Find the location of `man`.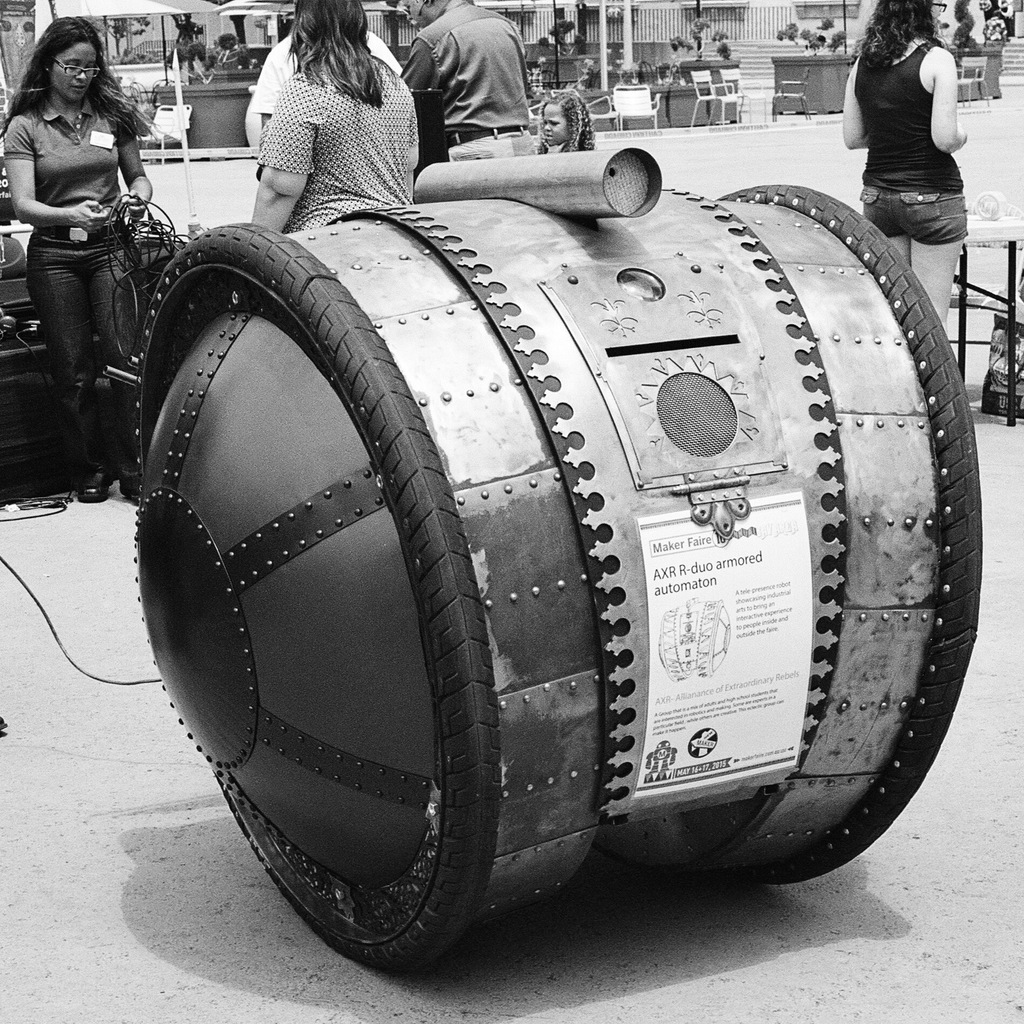
Location: (left=391, top=0, right=543, bottom=169).
